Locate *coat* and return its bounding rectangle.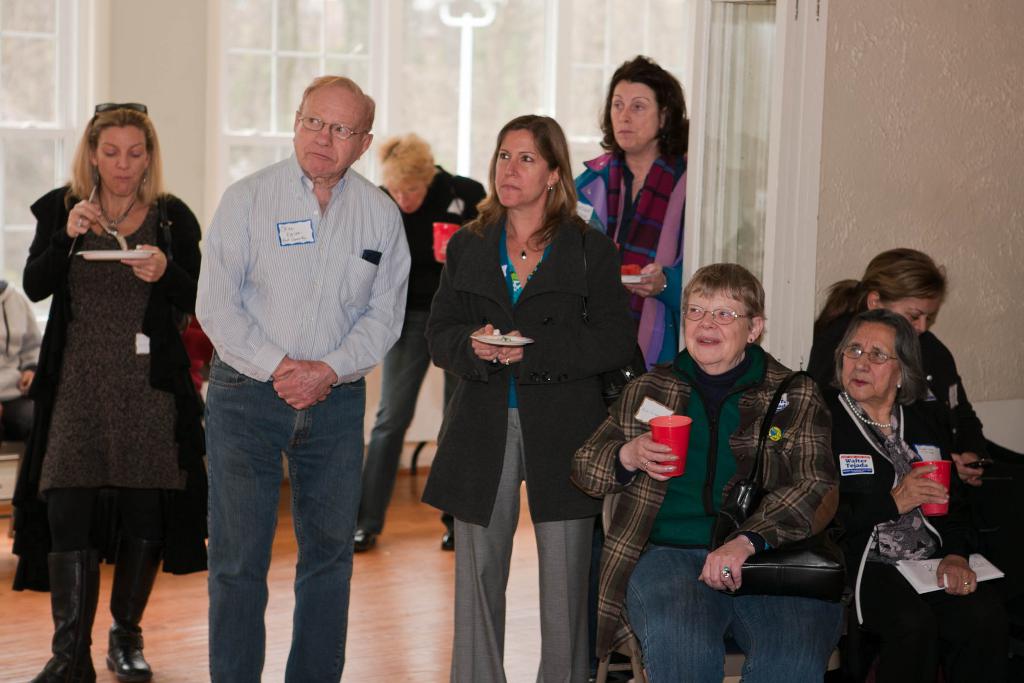
bbox(413, 205, 630, 509).
